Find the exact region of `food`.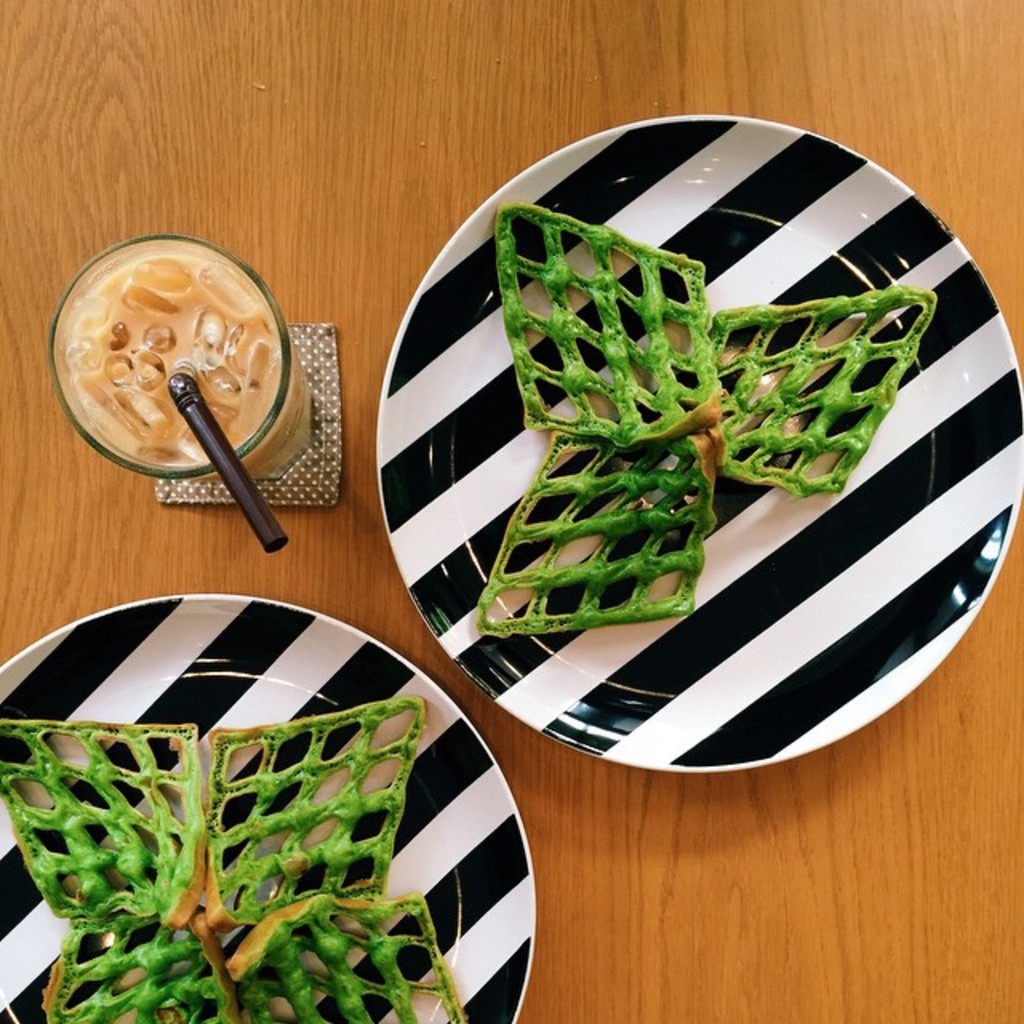
Exact region: 227, 891, 467, 1022.
